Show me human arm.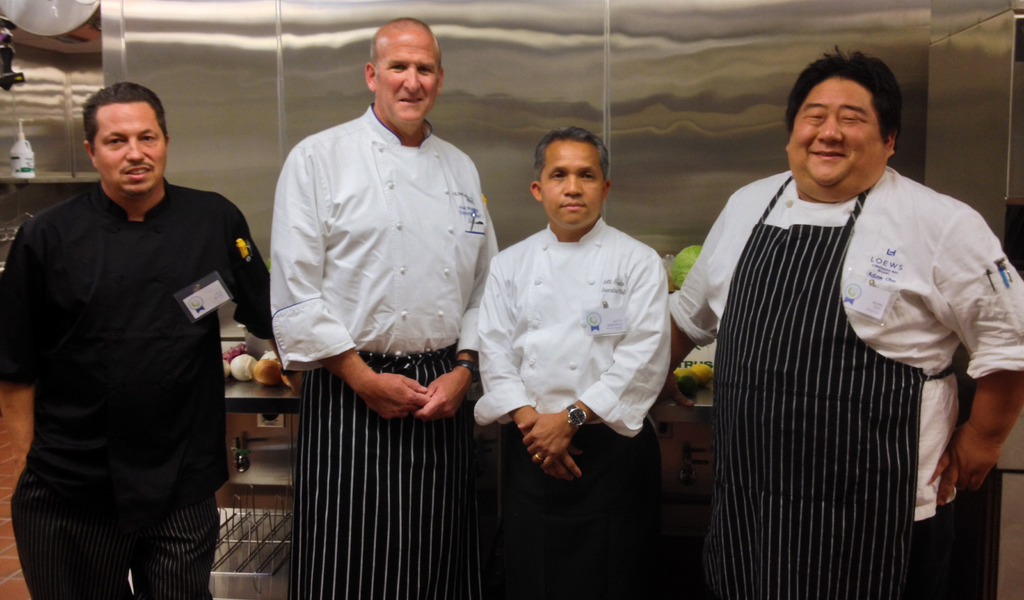
human arm is here: left=280, top=143, right=426, bottom=419.
